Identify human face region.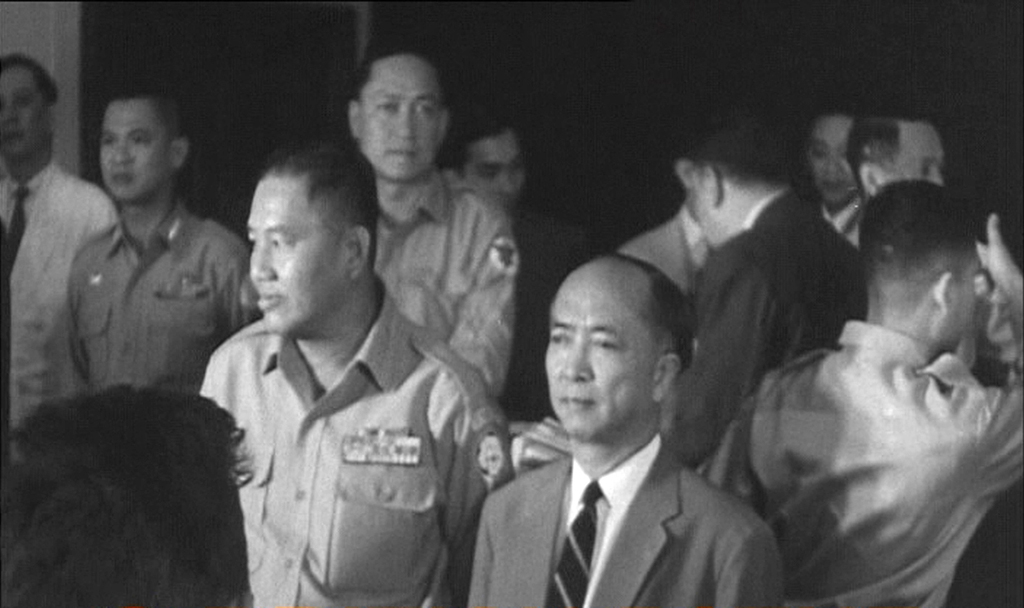
Region: {"x1": 949, "y1": 260, "x2": 975, "y2": 351}.
